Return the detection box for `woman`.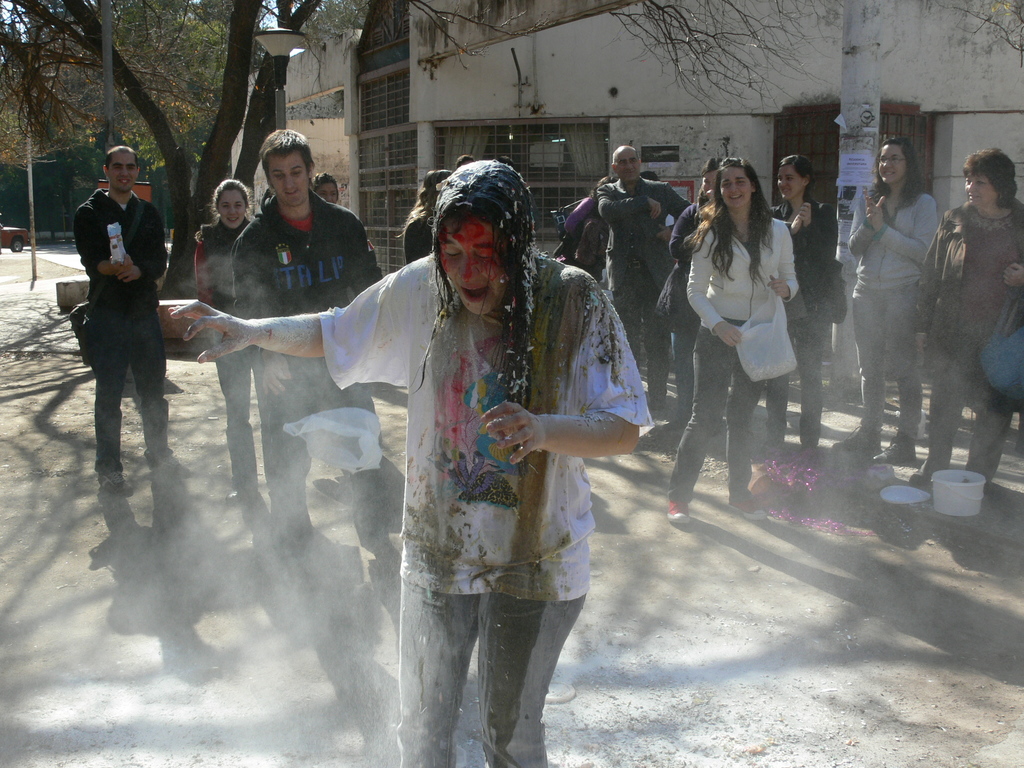
(565,177,616,282).
